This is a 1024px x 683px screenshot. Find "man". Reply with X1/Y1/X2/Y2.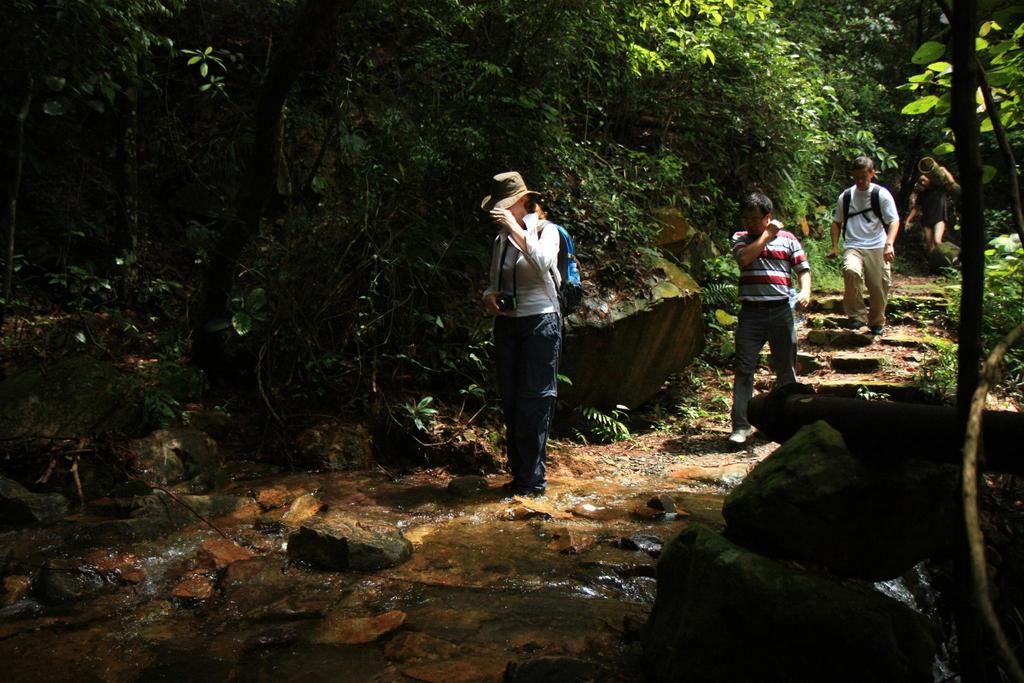
824/154/899/334.
